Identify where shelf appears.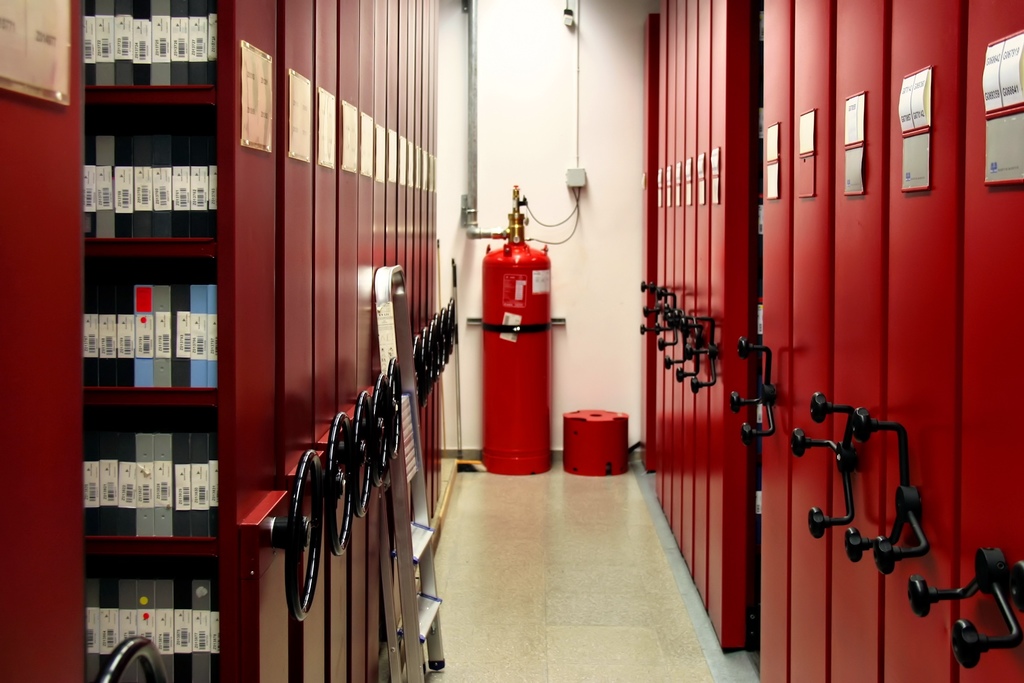
Appears at BBox(82, 0, 272, 682).
